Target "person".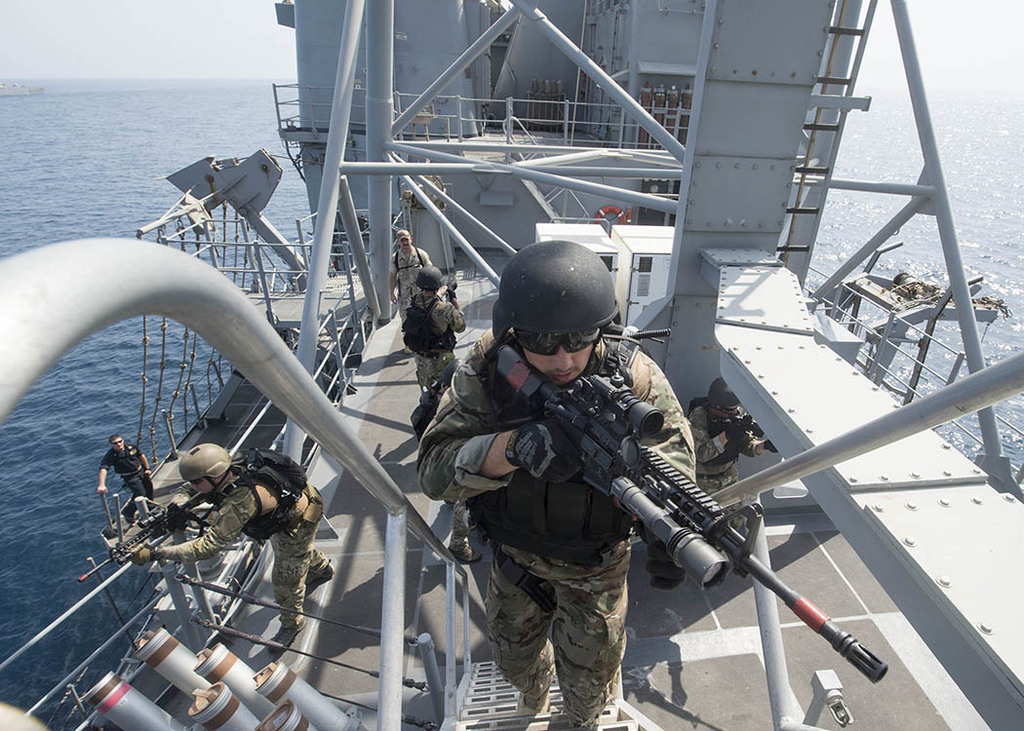
Target region: 130,441,340,652.
